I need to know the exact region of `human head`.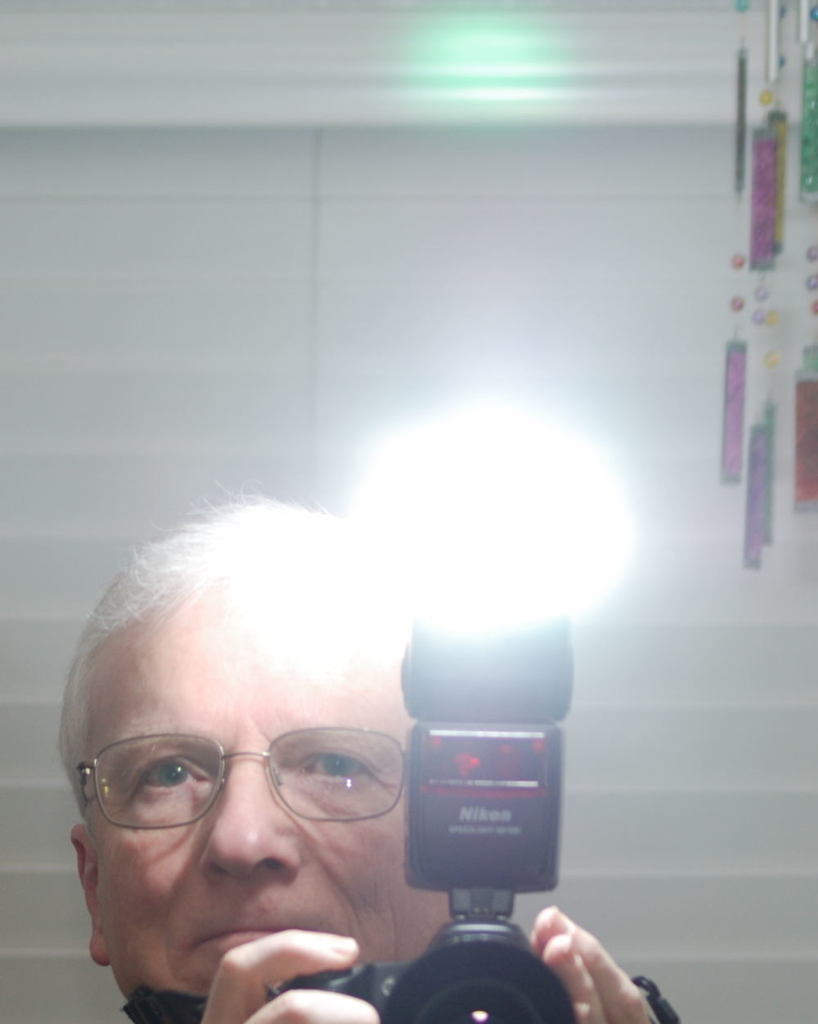
Region: [x1=11, y1=495, x2=419, y2=1018].
